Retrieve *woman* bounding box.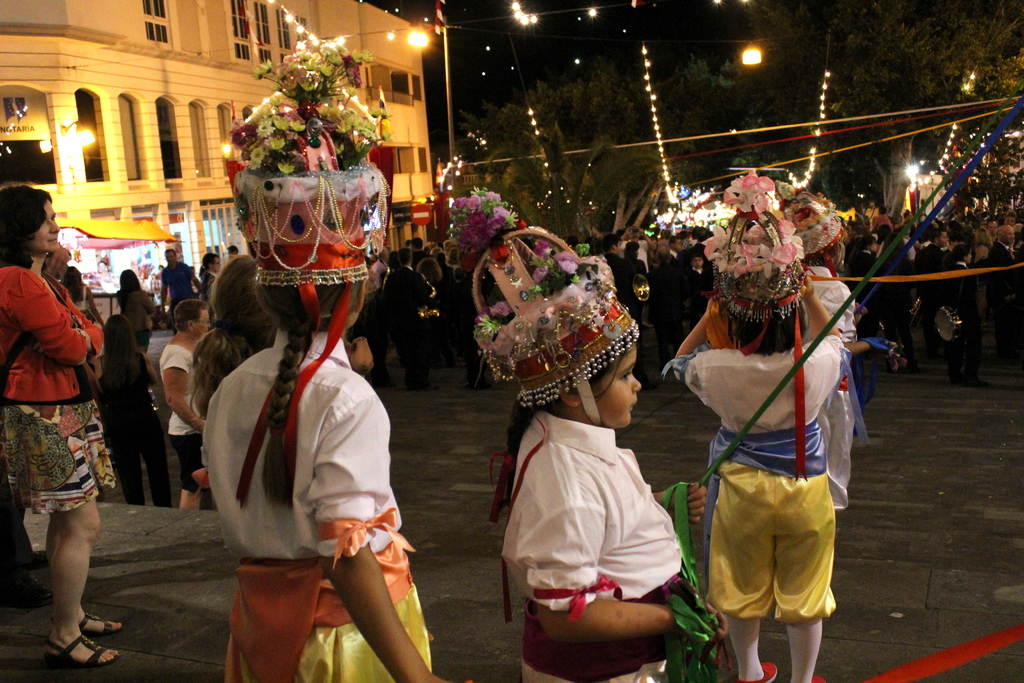
Bounding box: {"x1": 197, "y1": 251, "x2": 223, "y2": 313}.
